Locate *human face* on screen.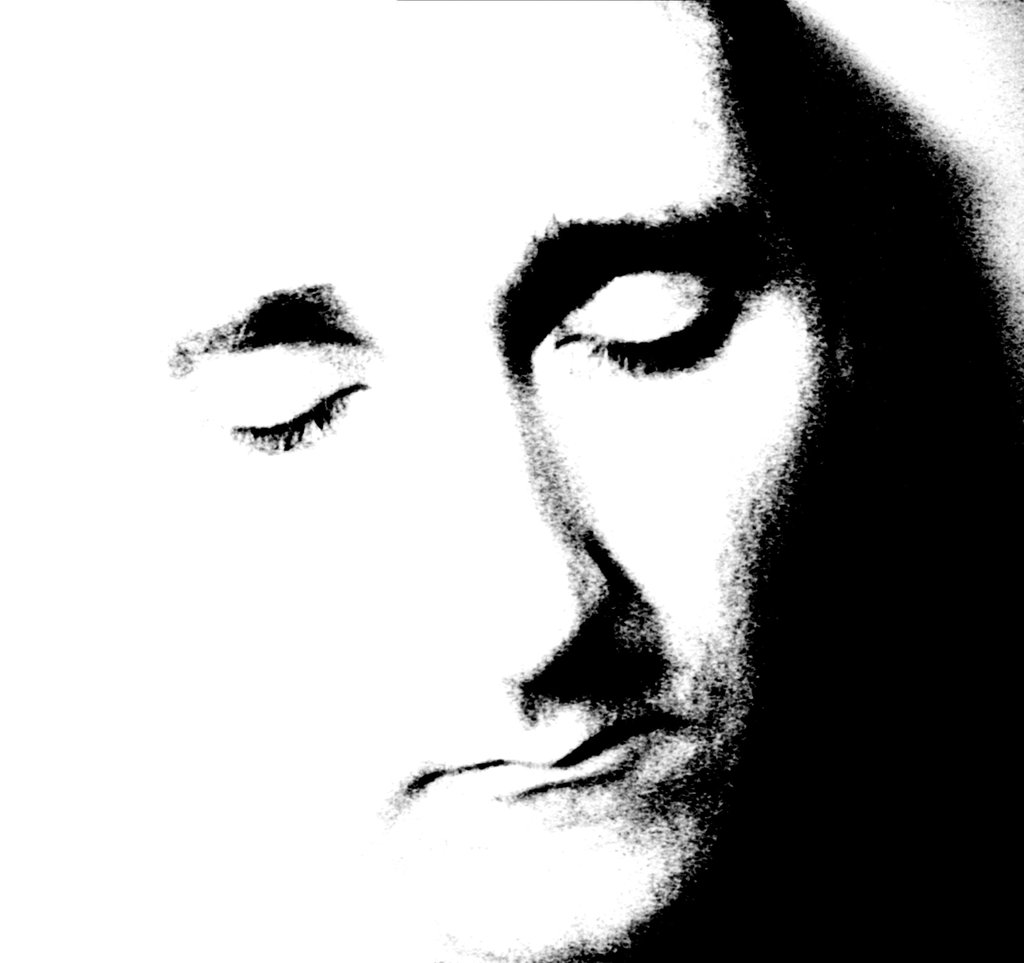
On screen at crop(2, 9, 827, 962).
